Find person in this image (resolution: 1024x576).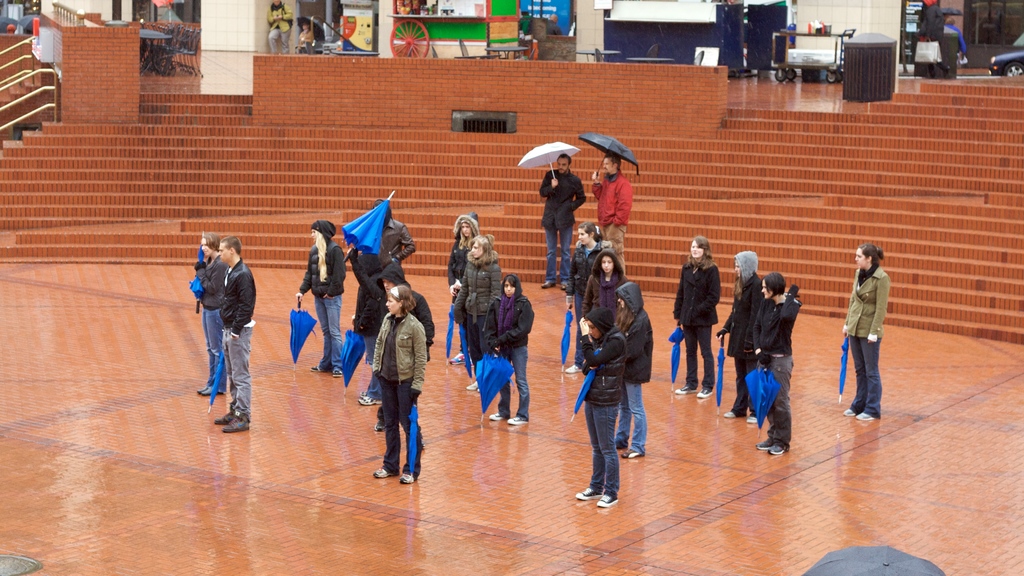
x1=446, y1=210, x2=477, y2=361.
